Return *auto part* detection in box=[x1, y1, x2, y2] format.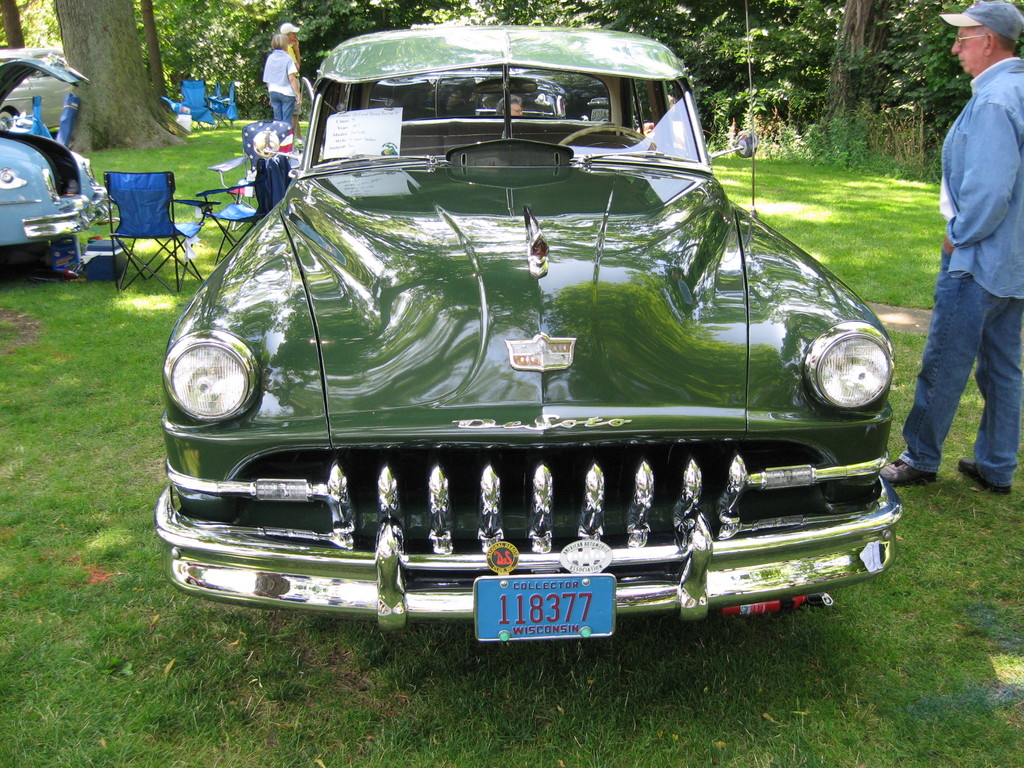
box=[0, 51, 109, 252].
